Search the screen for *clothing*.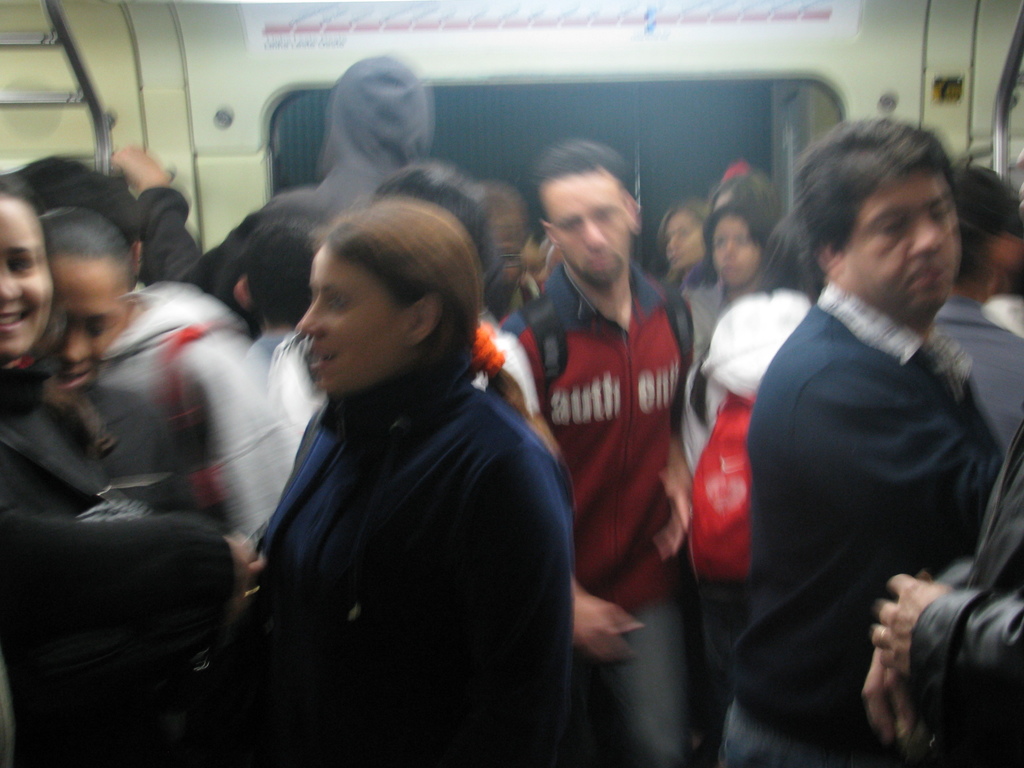
Found at <box>0,366,234,767</box>.
